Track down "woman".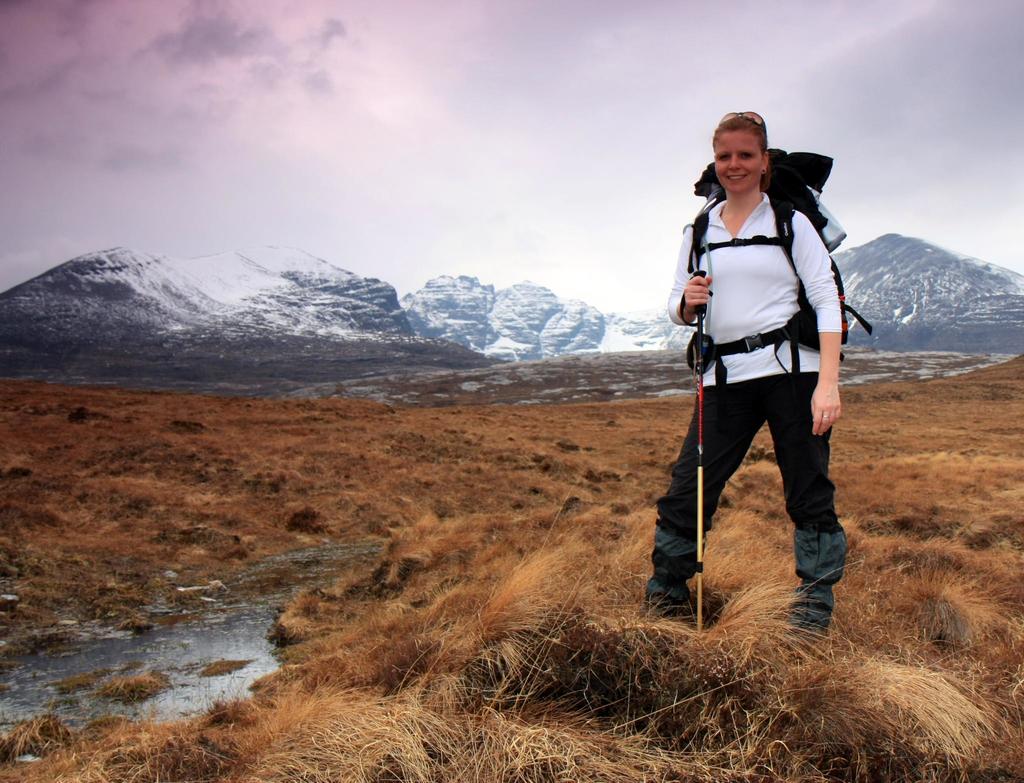
Tracked to crop(656, 87, 867, 661).
